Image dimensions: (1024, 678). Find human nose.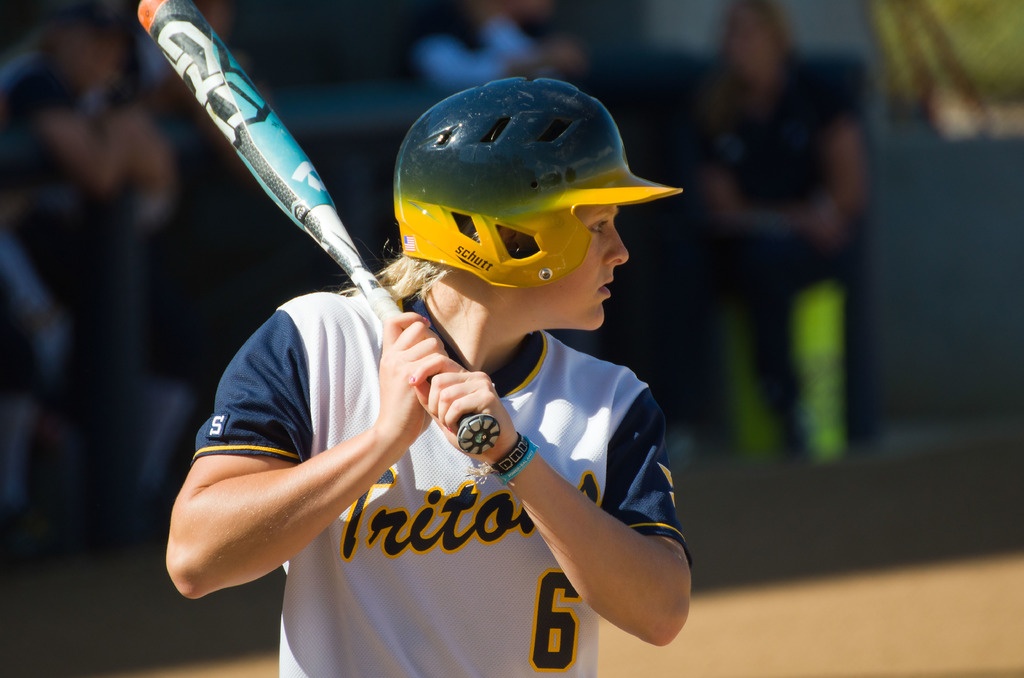
(603,221,628,263).
